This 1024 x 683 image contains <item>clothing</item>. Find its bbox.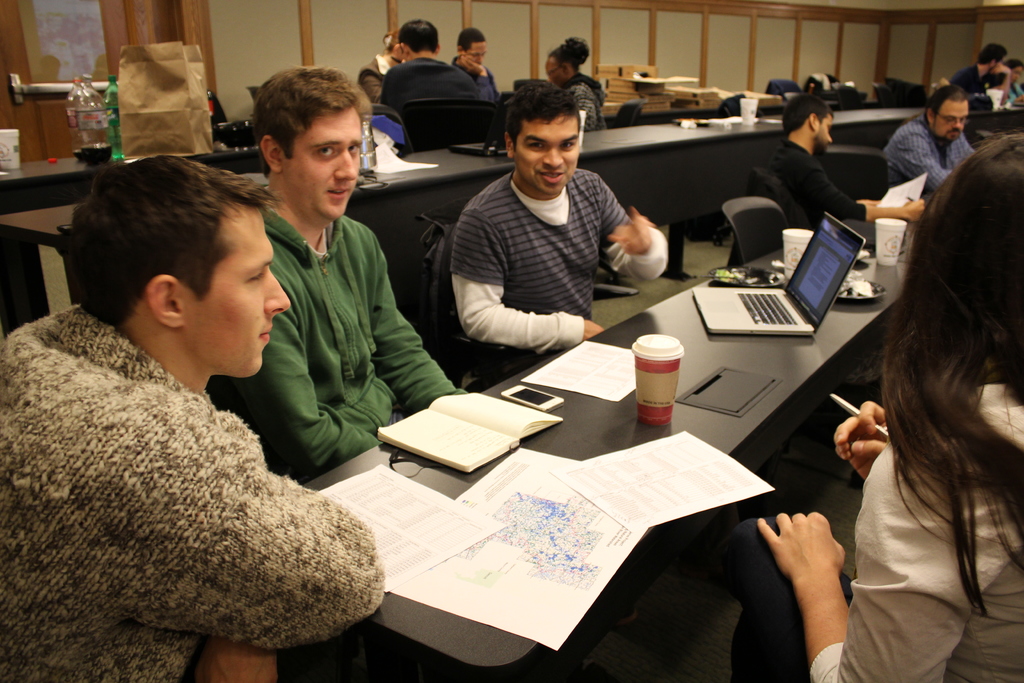
{"x1": 947, "y1": 68, "x2": 984, "y2": 94}.
